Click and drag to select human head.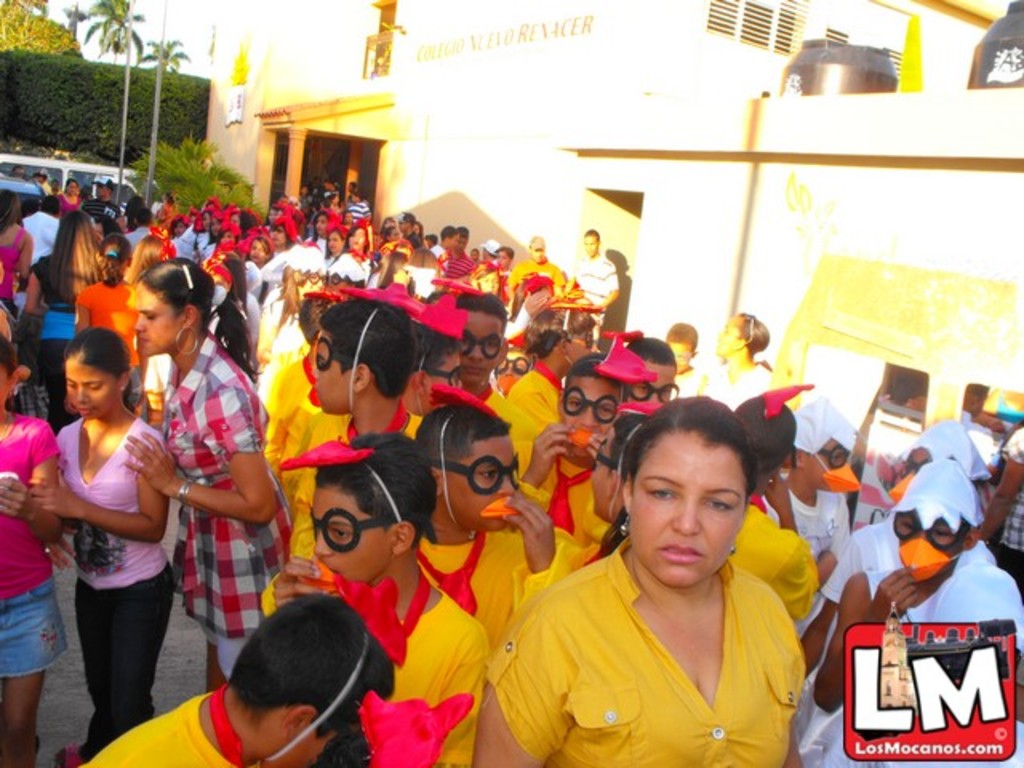
Selection: (0, 189, 18, 222).
